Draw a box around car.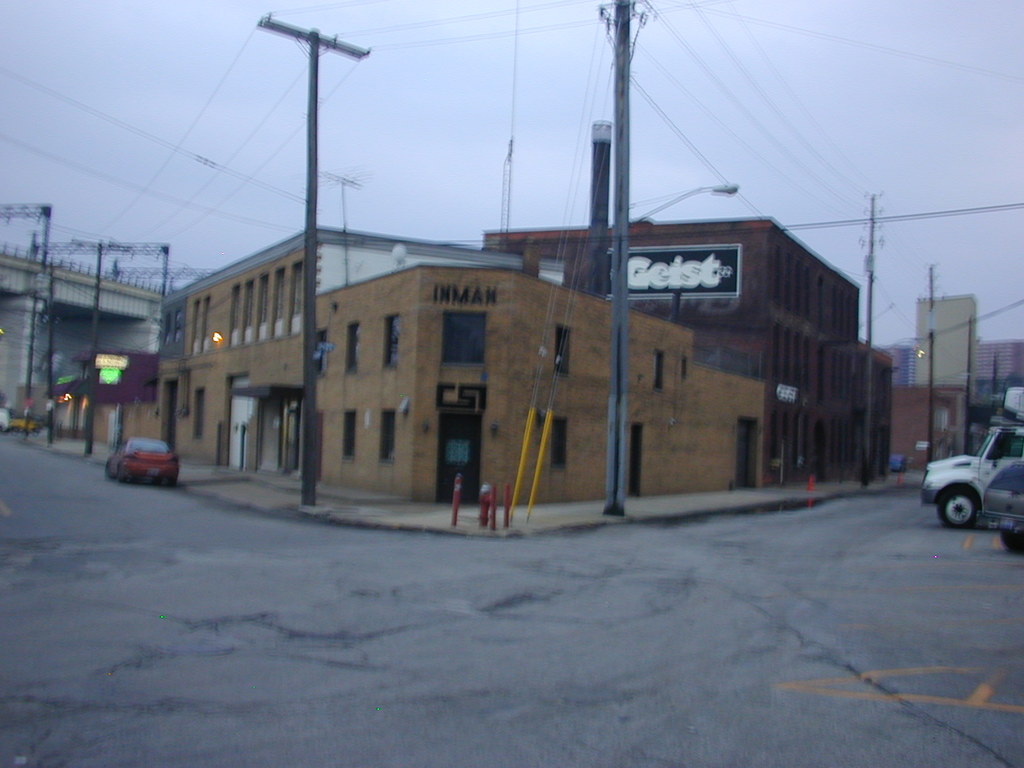
{"x1": 920, "y1": 421, "x2": 1023, "y2": 527}.
